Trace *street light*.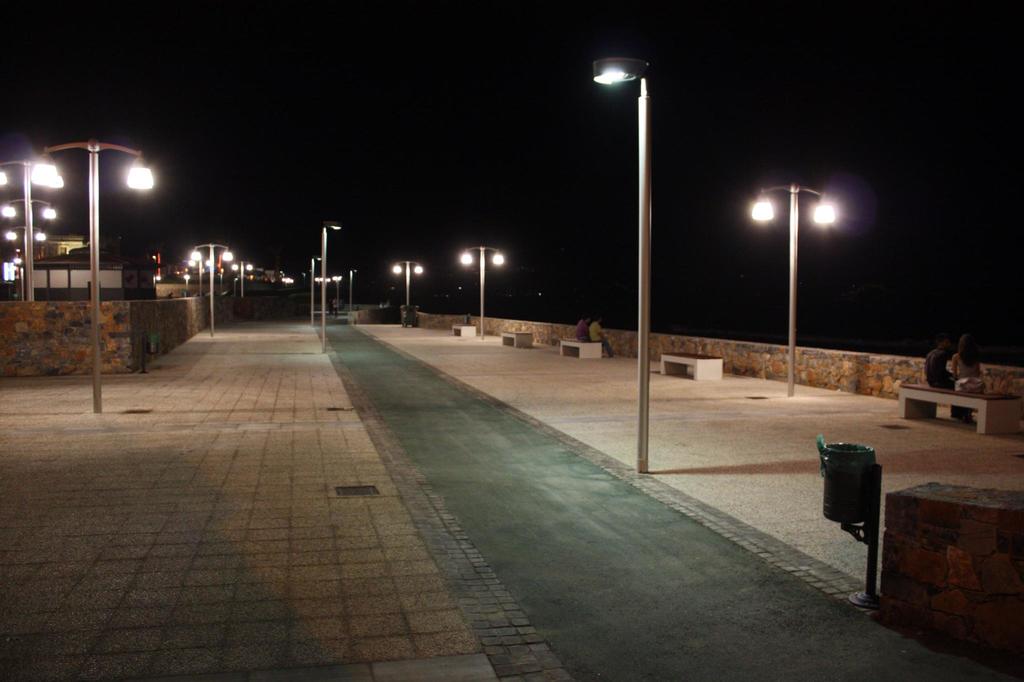
Traced to box(2, 198, 54, 222).
